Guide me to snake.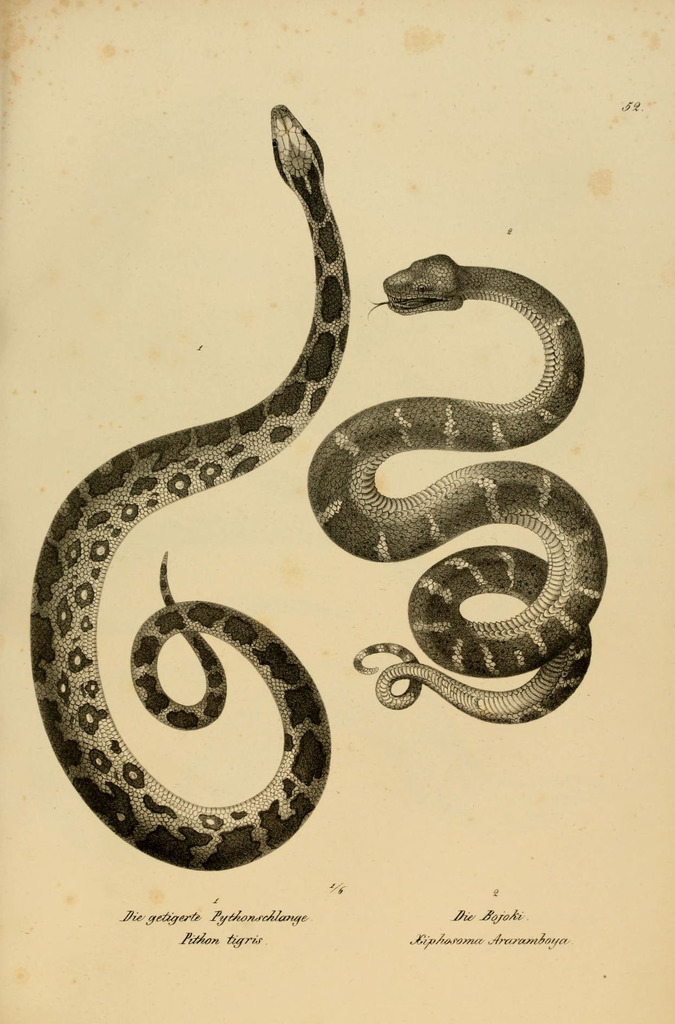
Guidance: bbox=[33, 106, 353, 876].
